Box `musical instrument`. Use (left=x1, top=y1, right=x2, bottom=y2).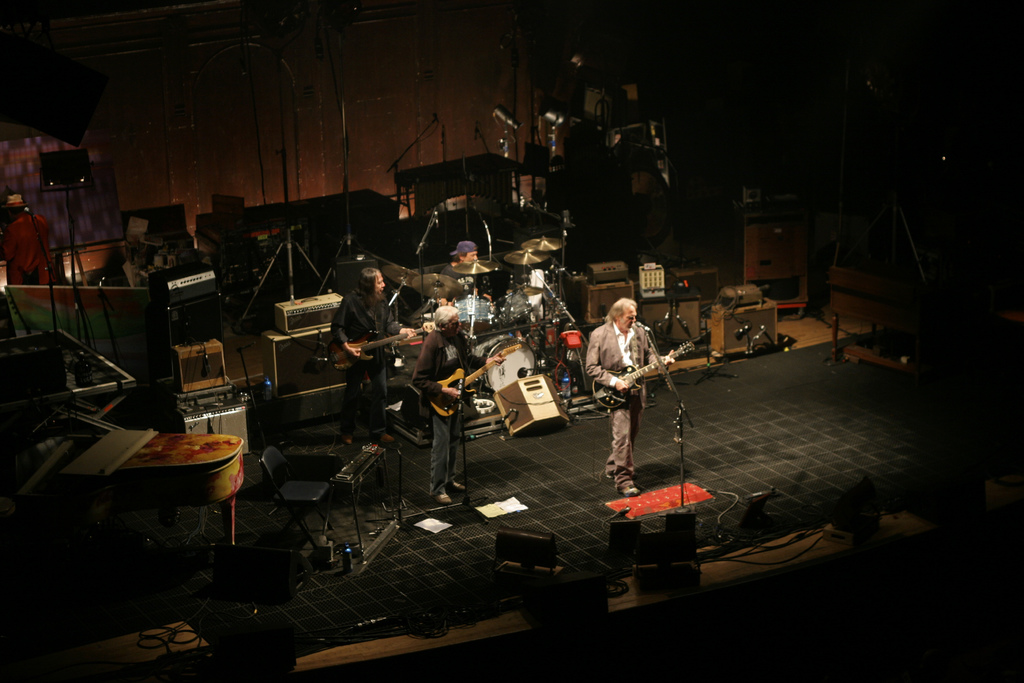
(left=468, top=335, right=552, bottom=404).
